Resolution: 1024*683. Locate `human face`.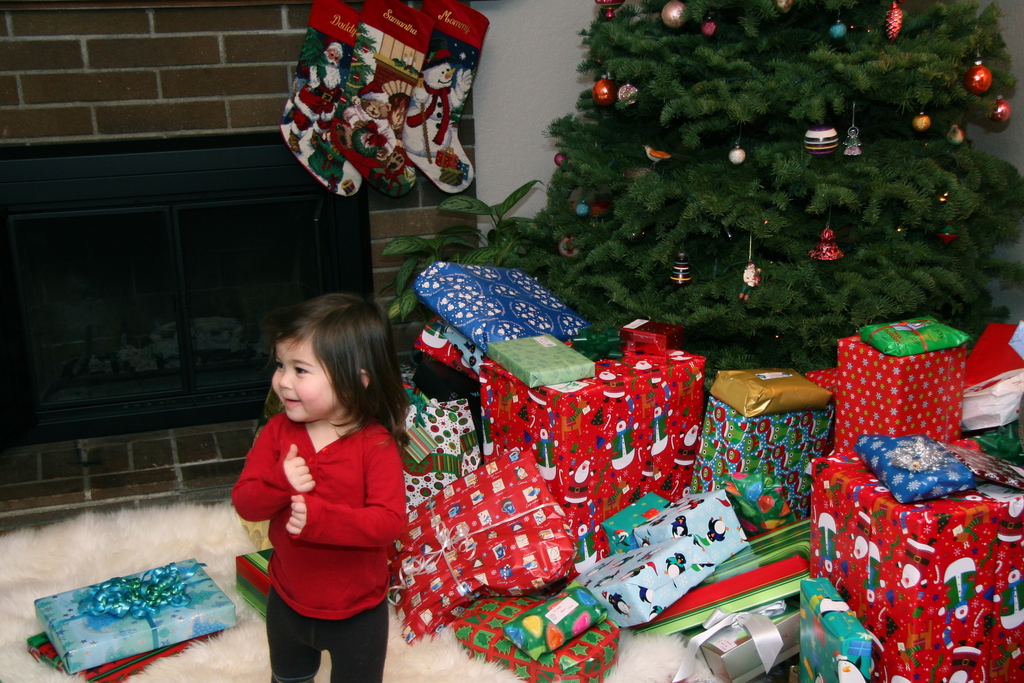
select_region(273, 340, 330, 420).
